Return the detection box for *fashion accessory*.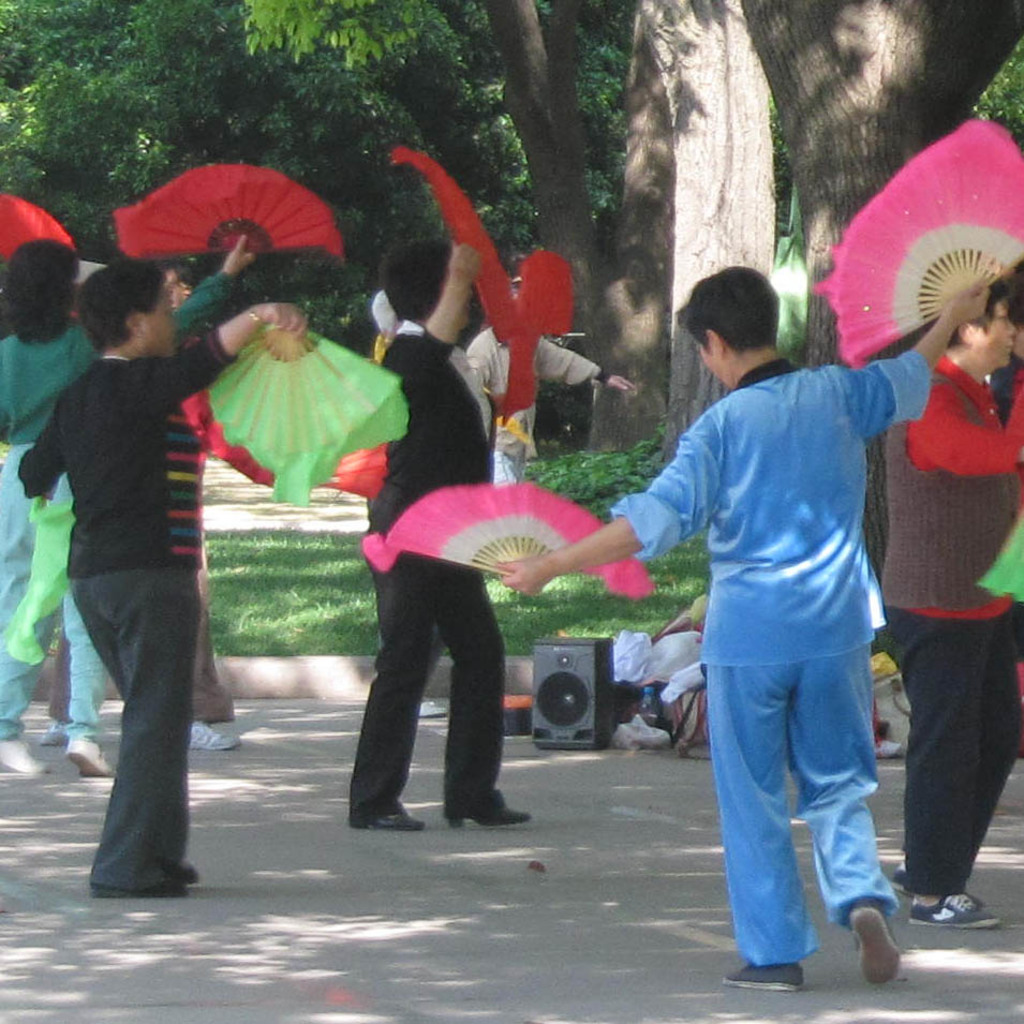
<bbox>844, 891, 904, 986</bbox>.
